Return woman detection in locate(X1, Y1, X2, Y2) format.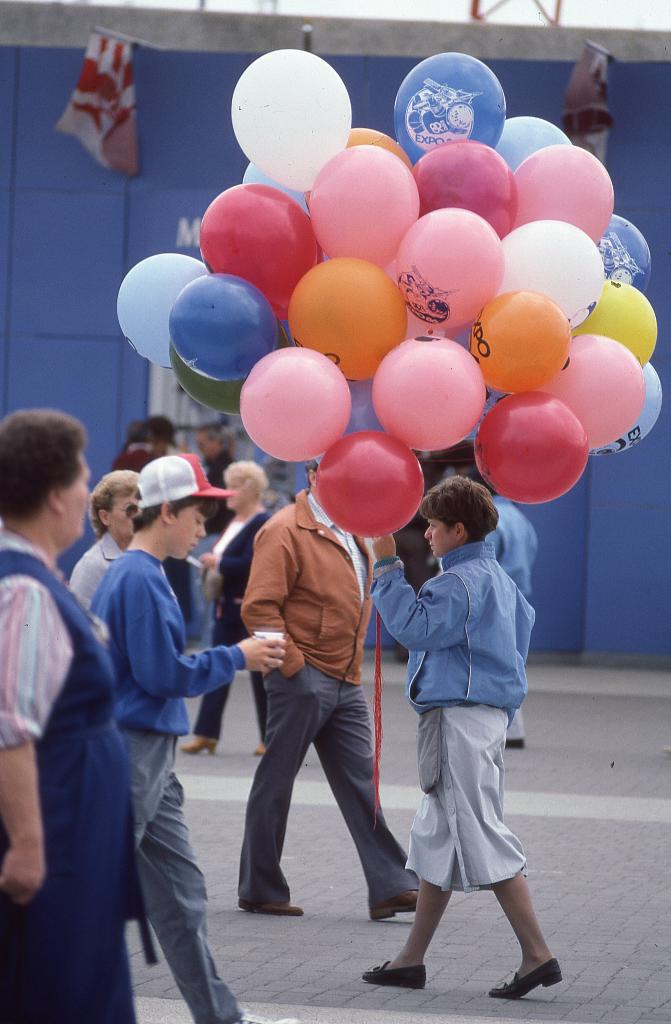
locate(195, 417, 237, 648).
